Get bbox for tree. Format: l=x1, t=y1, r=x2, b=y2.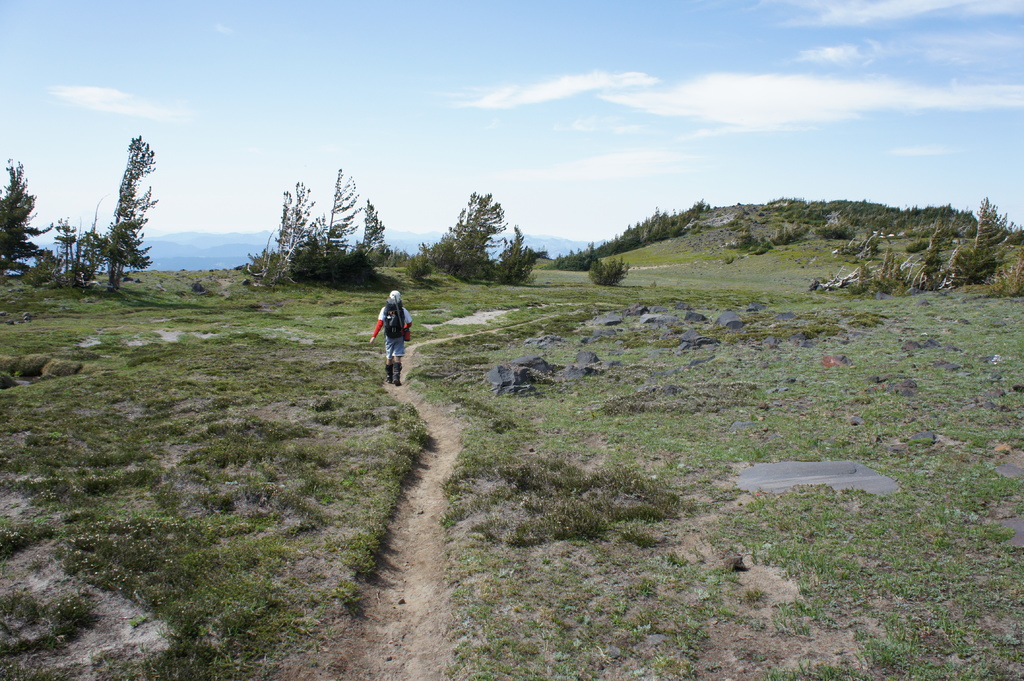
l=65, t=129, r=158, b=309.
